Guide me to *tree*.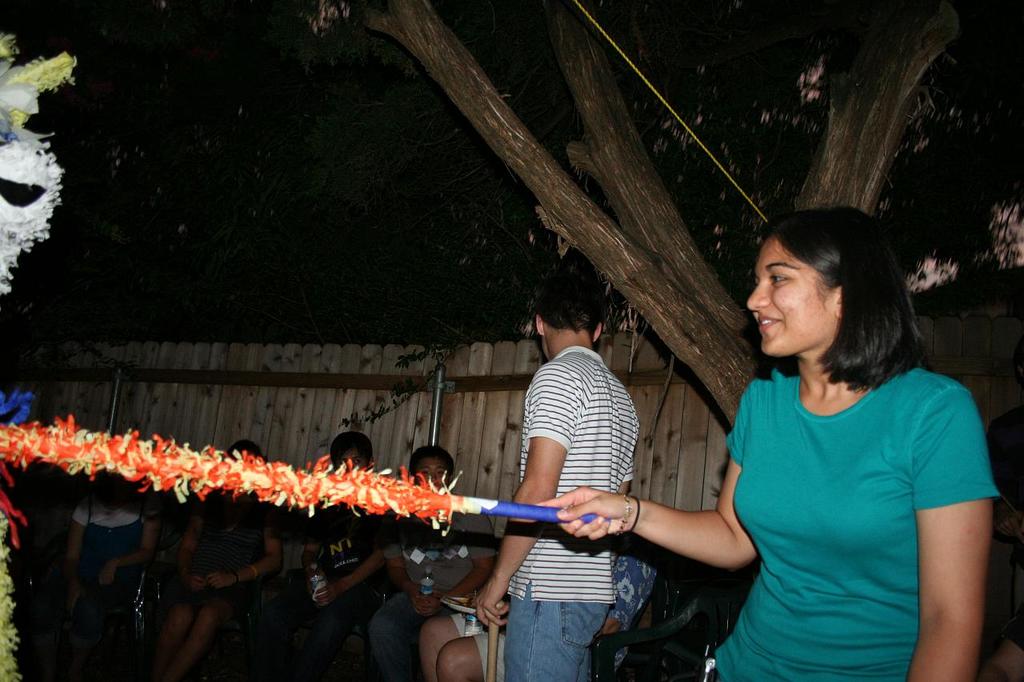
Guidance: left=303, top=0, right=1023, bottom=428.
